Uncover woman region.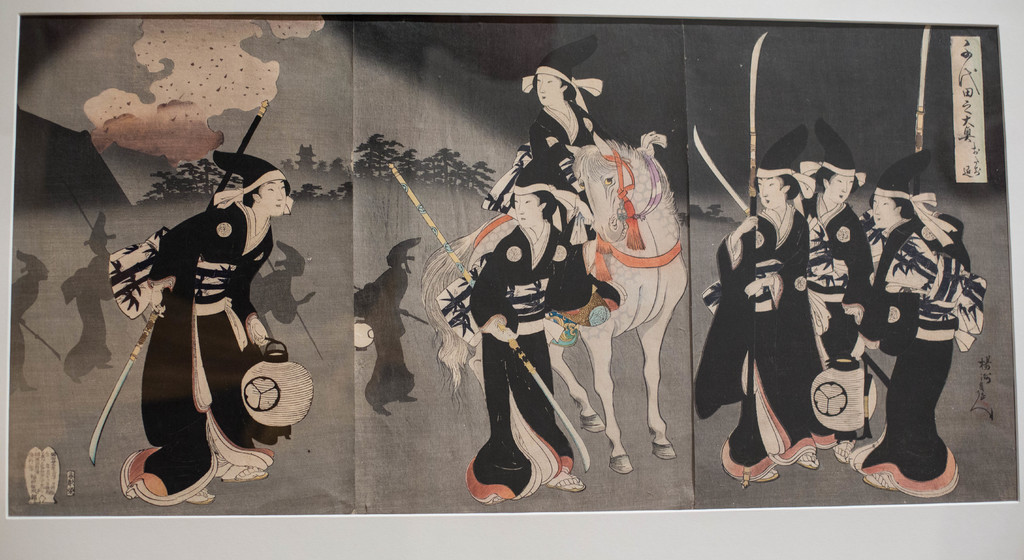
Uncovered: Rect(692, 135, 828, 490).
